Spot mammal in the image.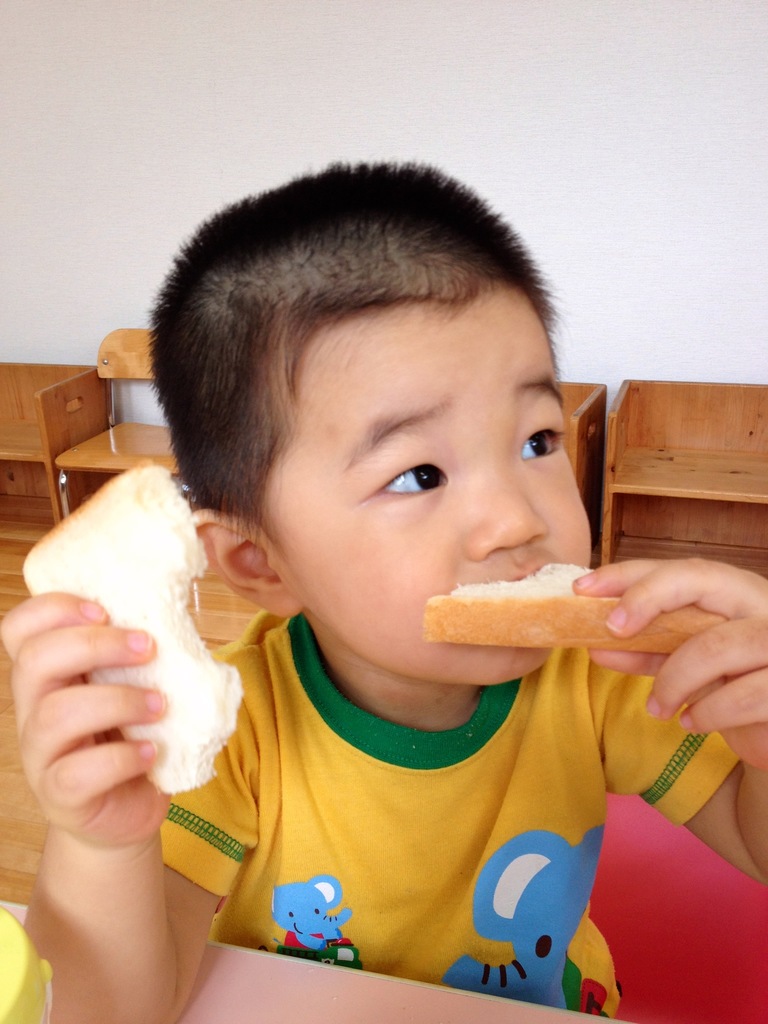
mammal found at [x1=58, y1=170, x2=727, y2=996].
